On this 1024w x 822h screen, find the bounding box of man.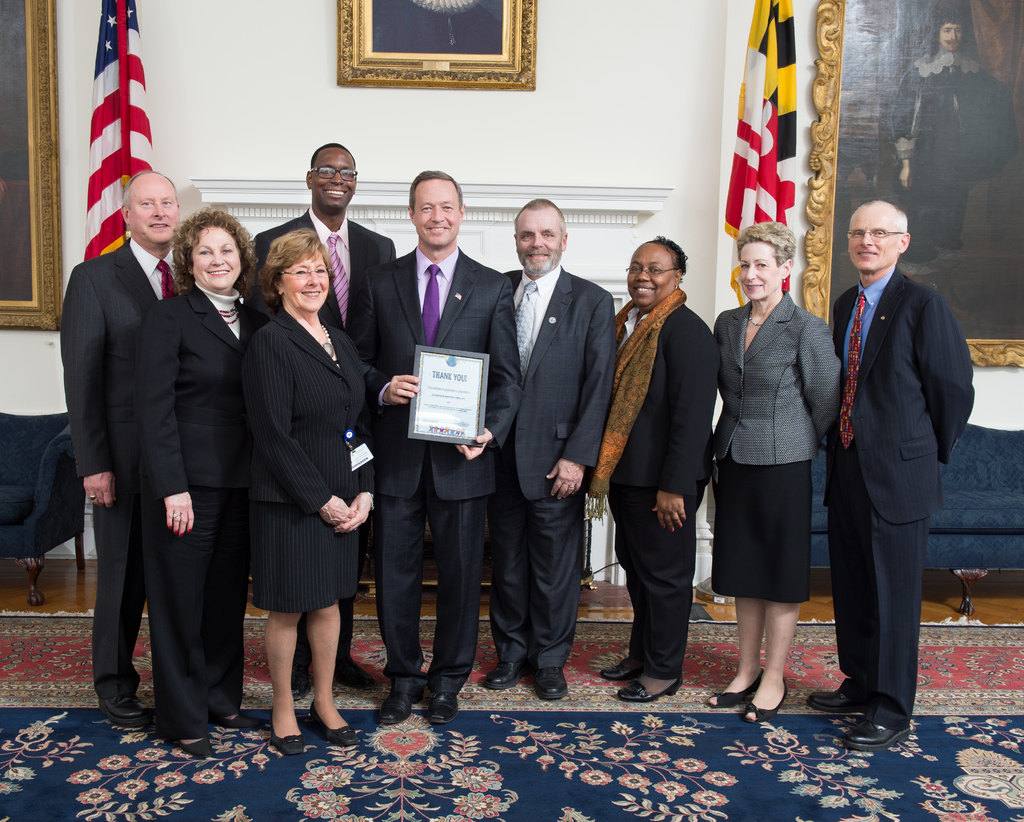
Bounding box: x1=247, y1=141, x2=396, y2=693.
